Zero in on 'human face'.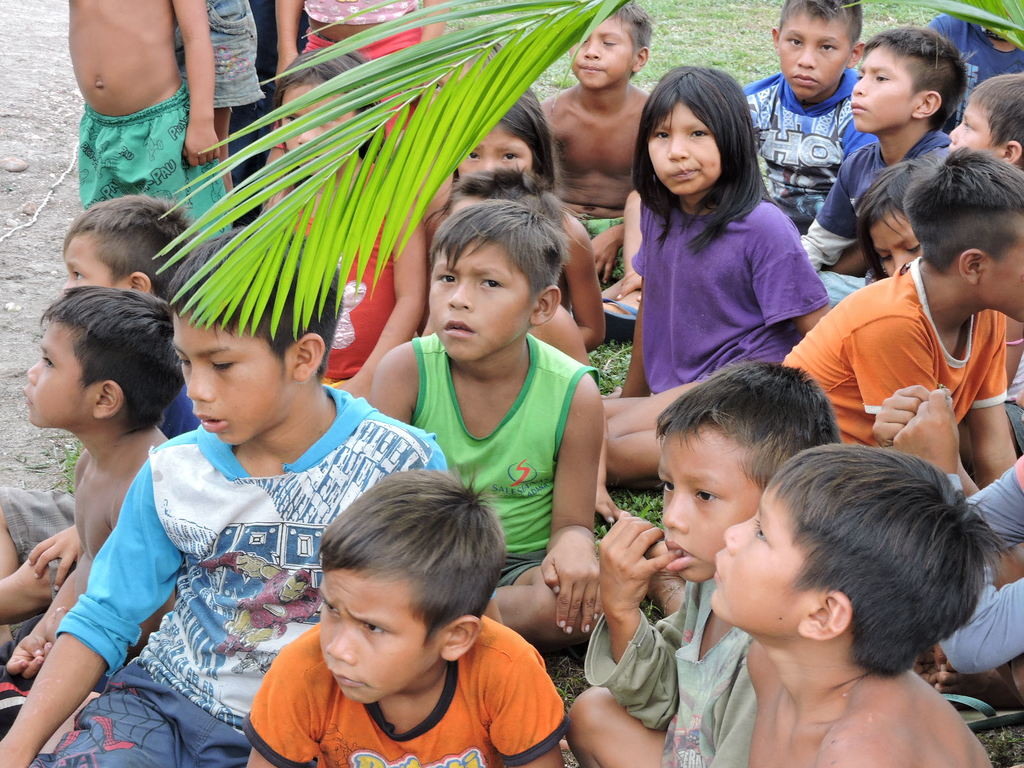
Zeroed in: {"x1": 948, "y1": 99, "x2": 996, "y2": 161}.
